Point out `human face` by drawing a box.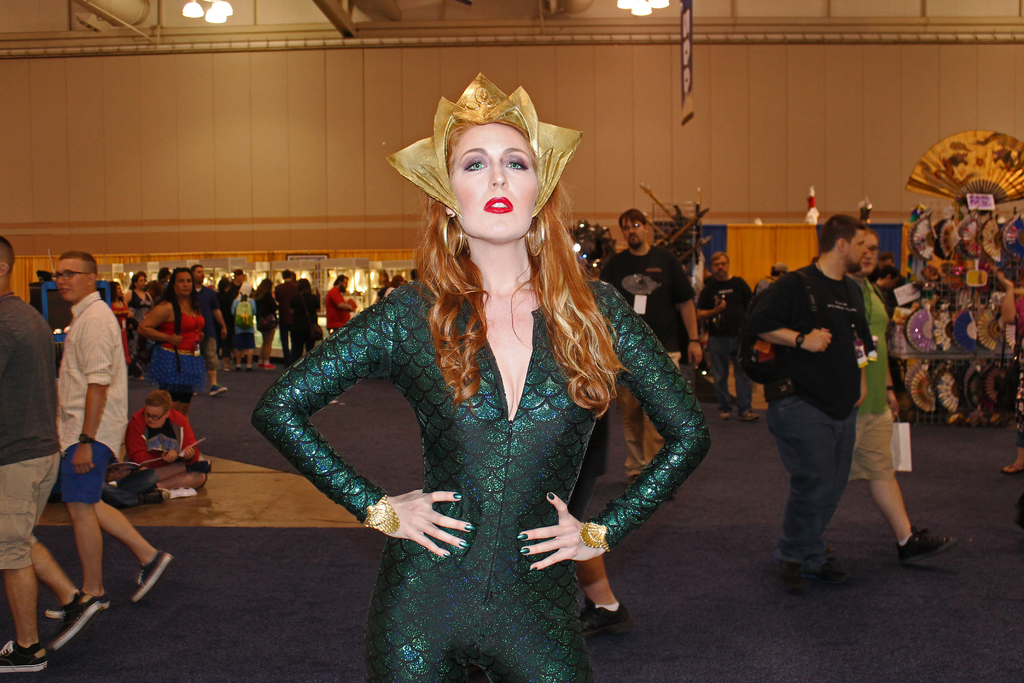
detection(143, 406, 166, 428).
